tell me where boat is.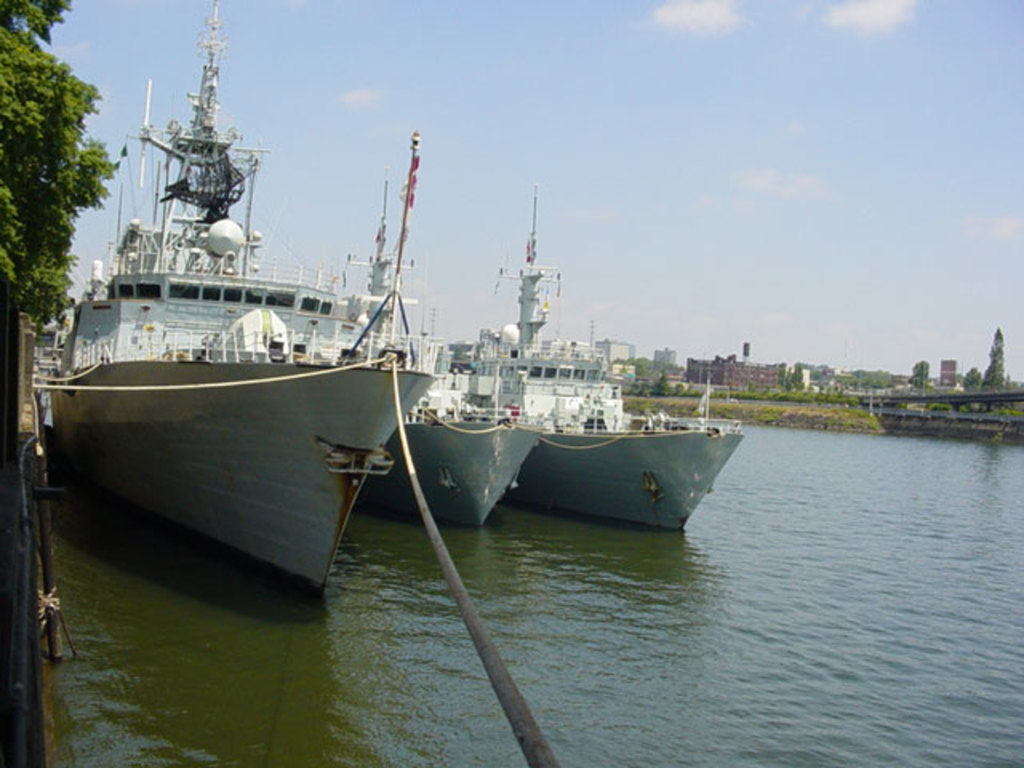
boat is at 458,184,774,530.
